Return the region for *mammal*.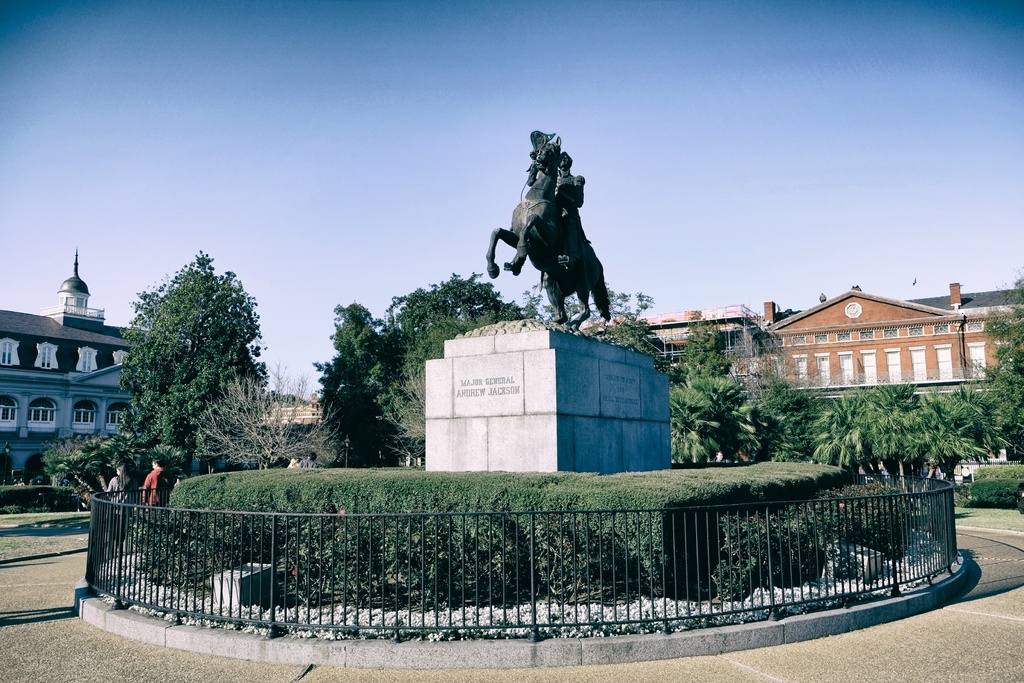
<region>474, 133, 627, 321</region>.
